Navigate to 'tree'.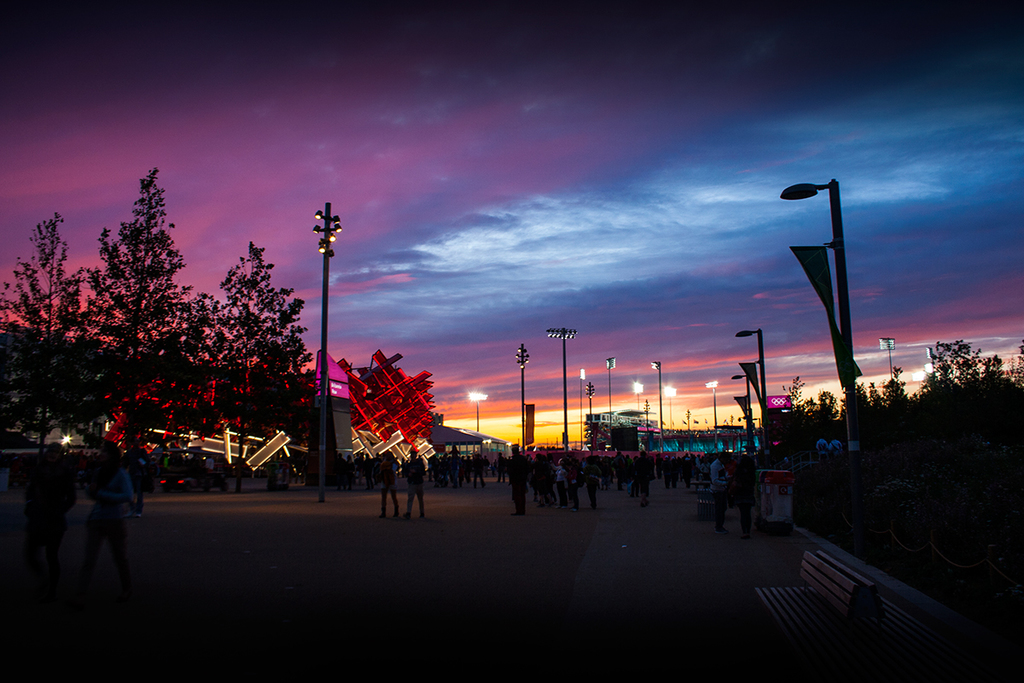
Navigation target: 0,200,106,462.
